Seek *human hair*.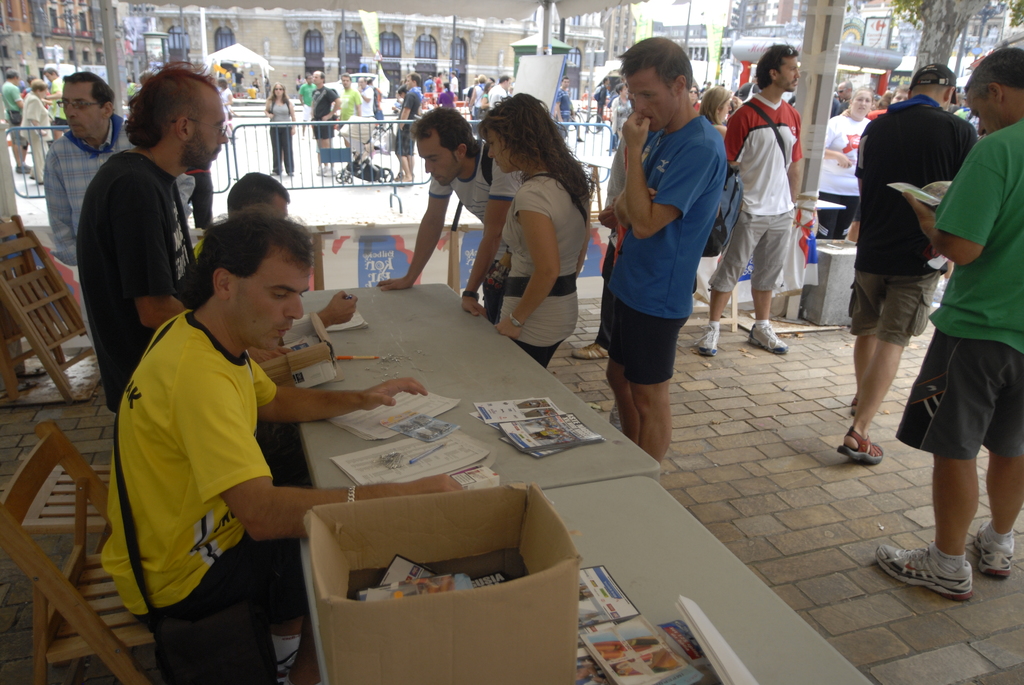
{"x1": 65, "y1": 69, "x2": 115, "y2": 107}.
